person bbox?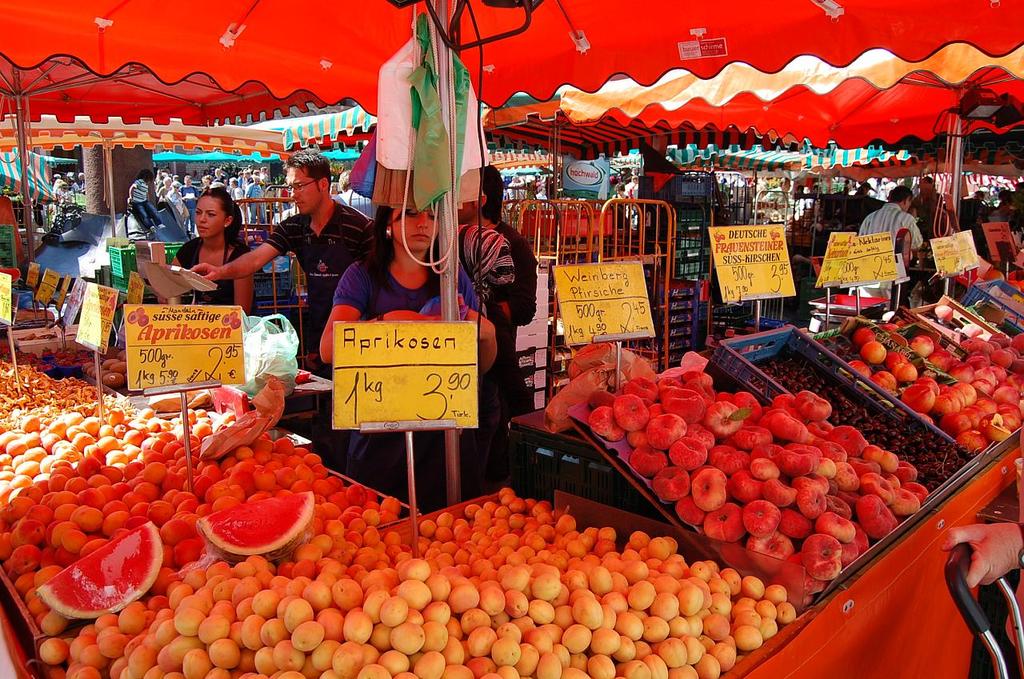
pyautogui.locateOnScreen(318, 189, 510, 517)
